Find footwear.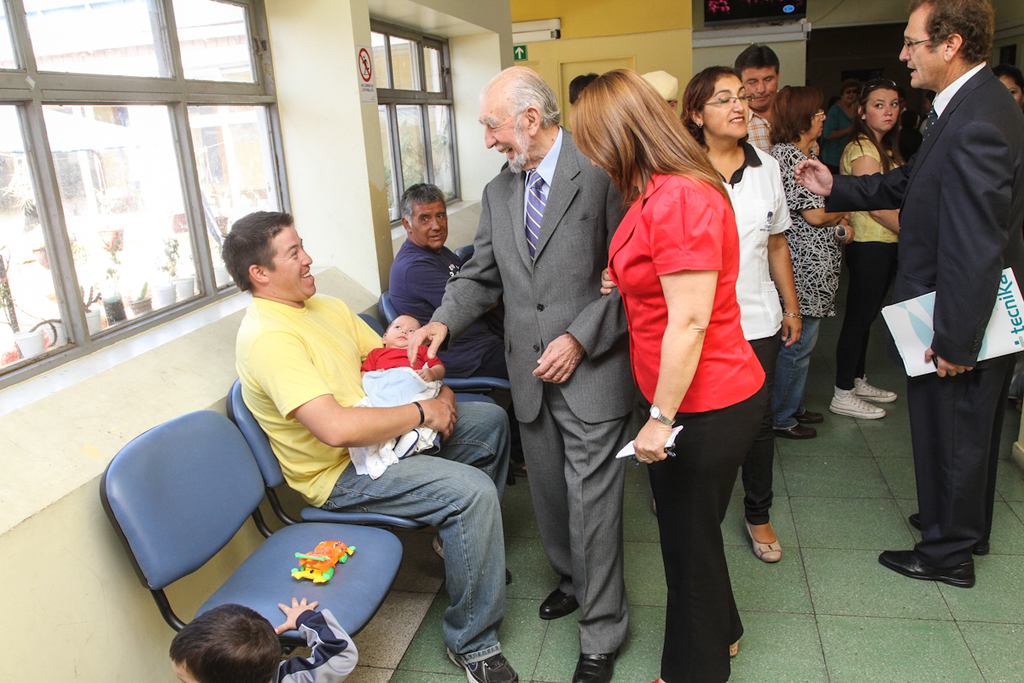
451/648/518/682.
